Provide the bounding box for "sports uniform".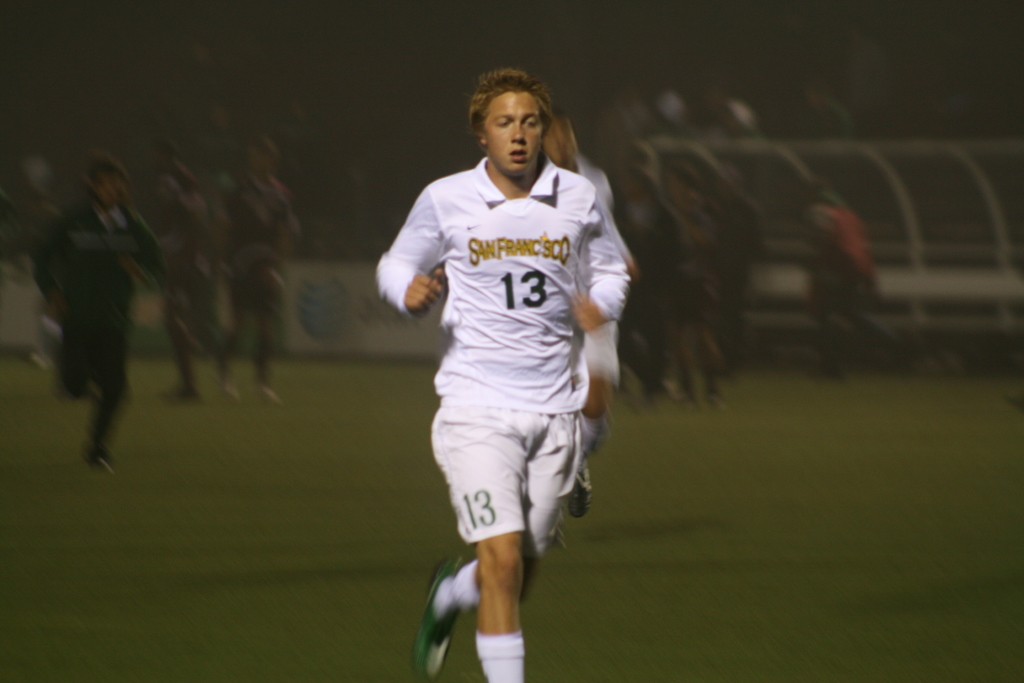
pyautogui.locateOnScreen(28, 195, 145, 456).
